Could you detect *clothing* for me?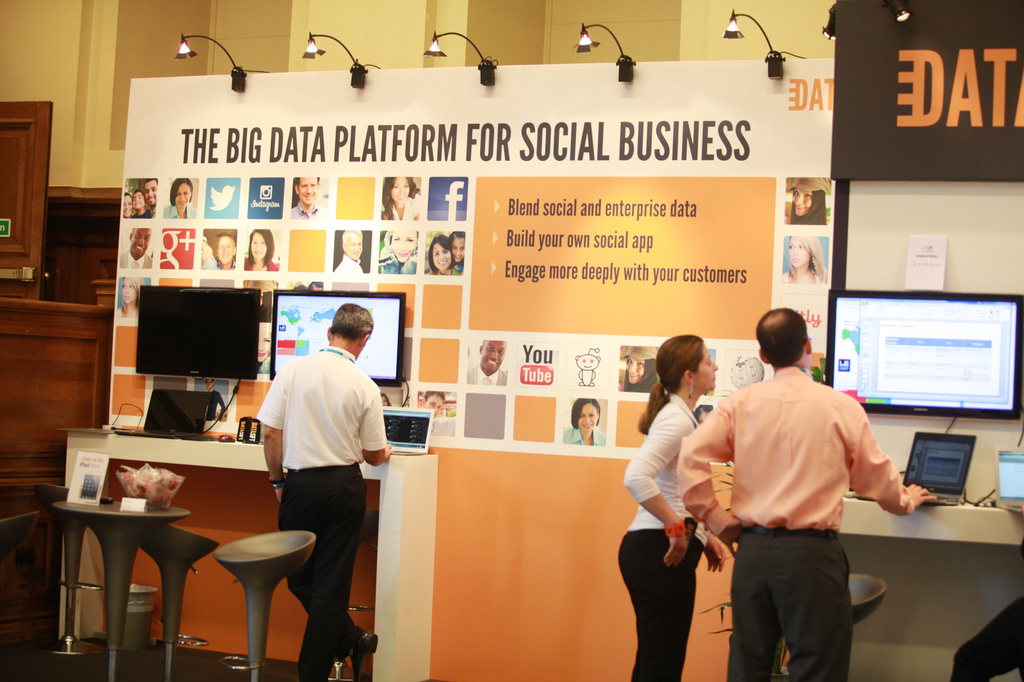
Detection result: crop(464, 361, 502, 383).
